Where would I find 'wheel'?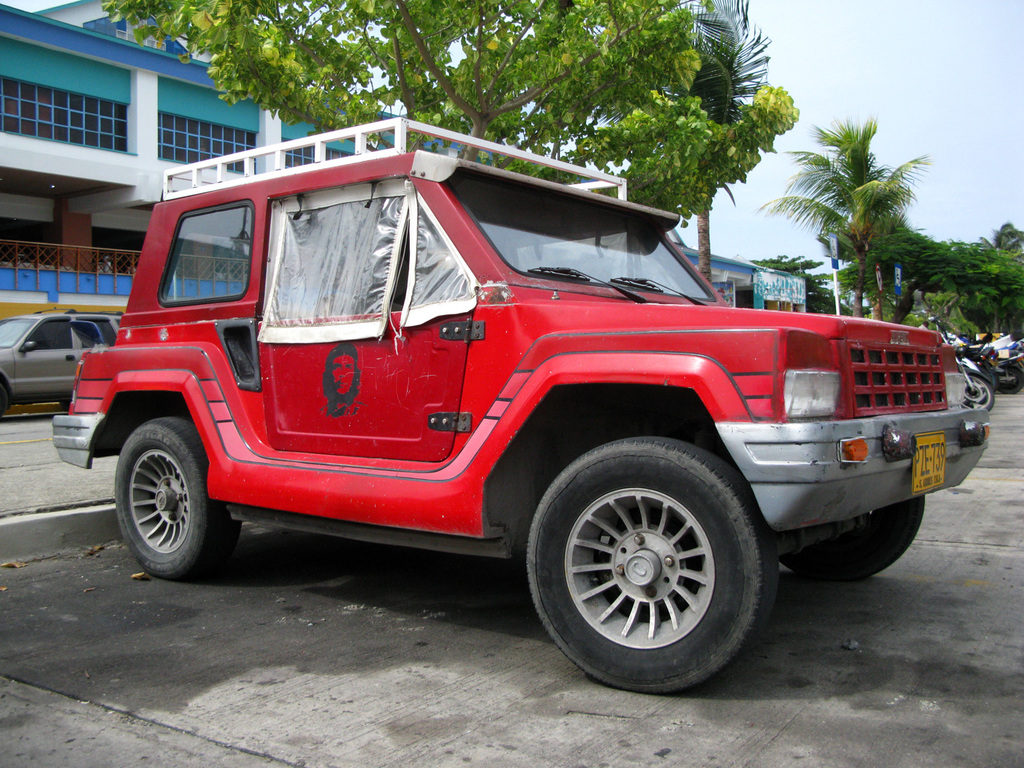
At (998, 362, 1023, 393).
